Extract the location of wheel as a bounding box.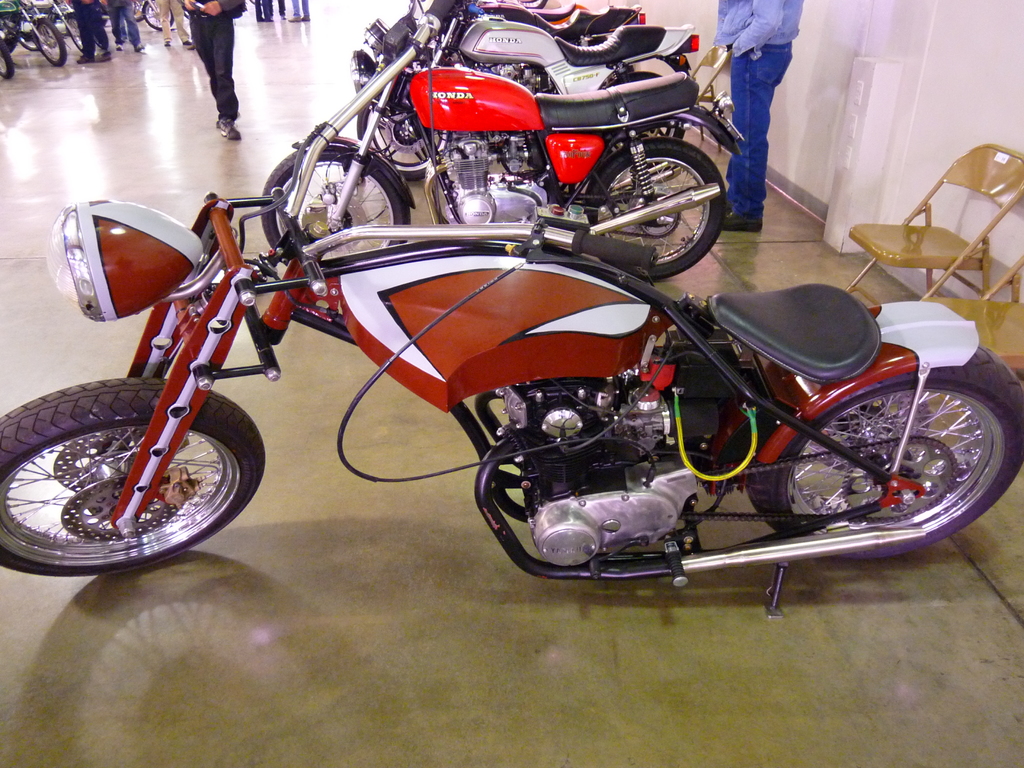
{"left": 38, "top": 20, "right": 70, "bottom": 67}.
